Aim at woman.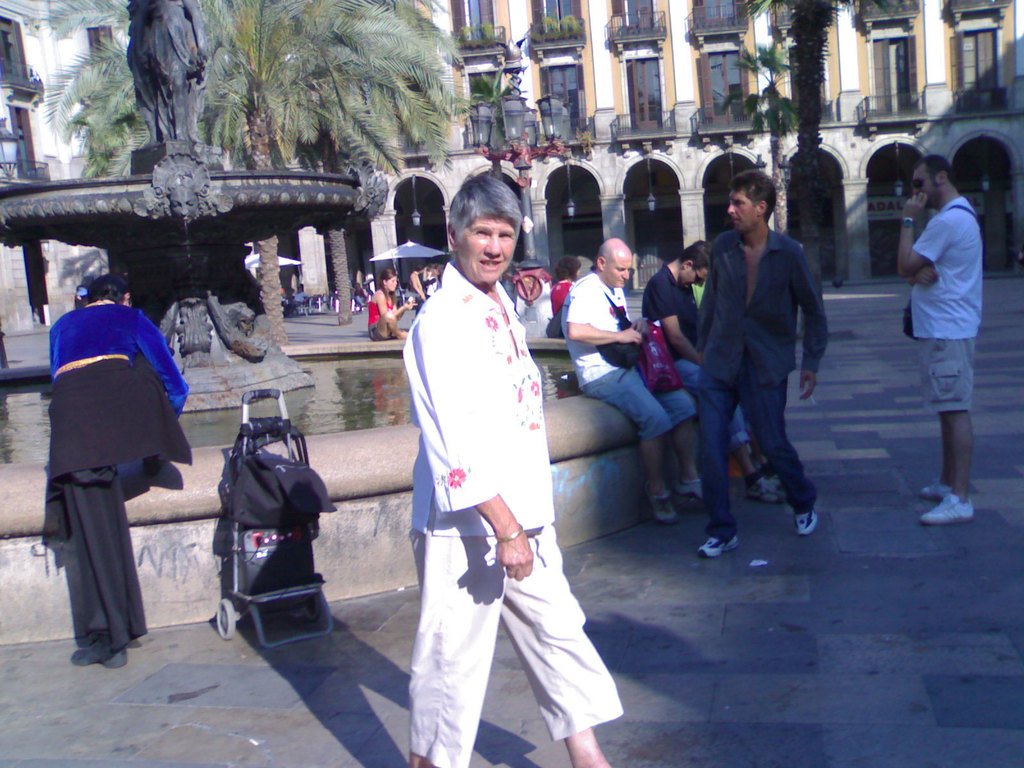
Aimed at l=25, t=261, r=196, b=679.
